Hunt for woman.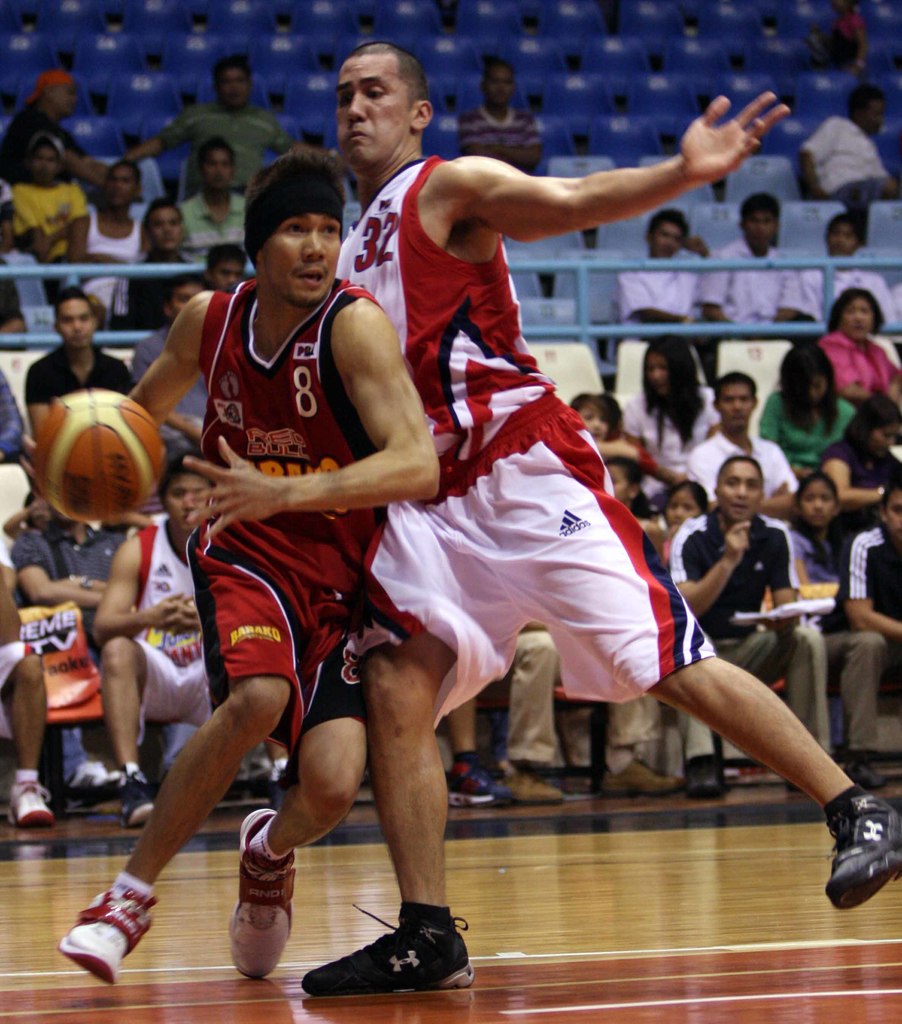
Hunted down at BBox(817, 288, 901, 407).
